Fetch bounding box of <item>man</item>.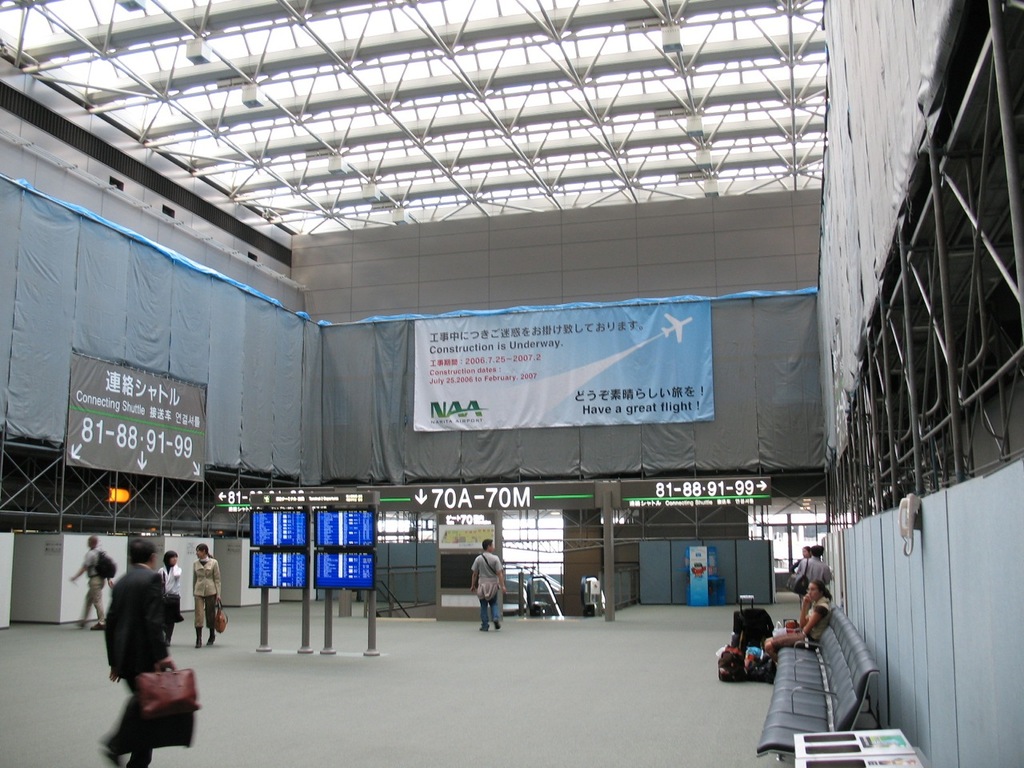
Bbox: [470,538,506,634].
